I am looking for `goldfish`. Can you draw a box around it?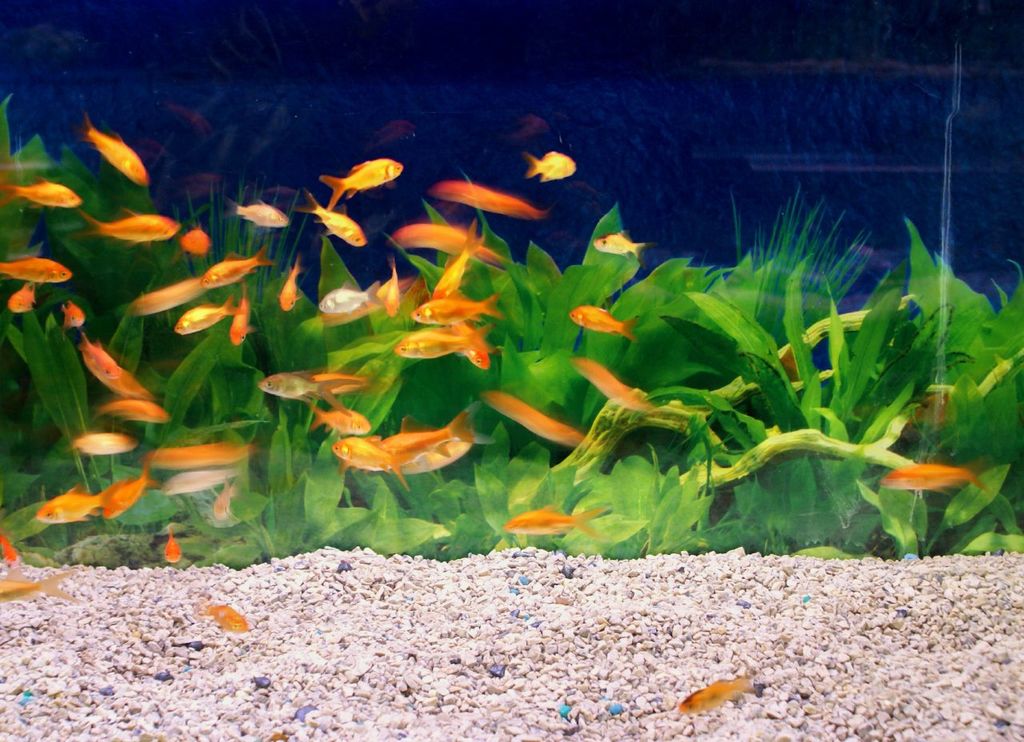
Sure, the bounding box is rect(81, 205, 178, 247).
